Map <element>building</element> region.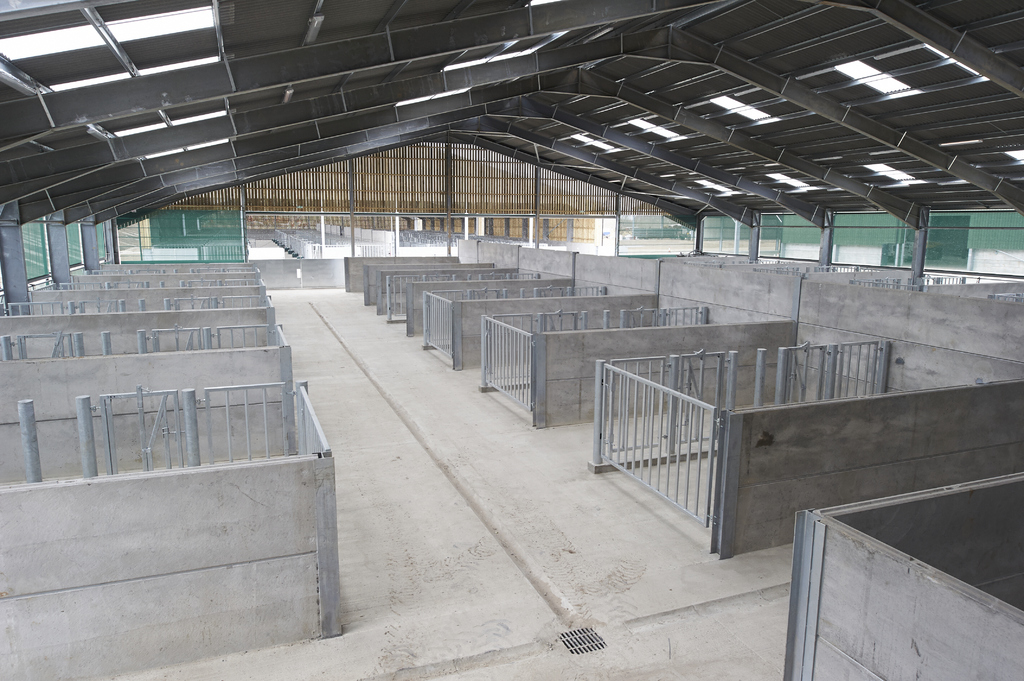
Mapped to 1:0:1023:680.
